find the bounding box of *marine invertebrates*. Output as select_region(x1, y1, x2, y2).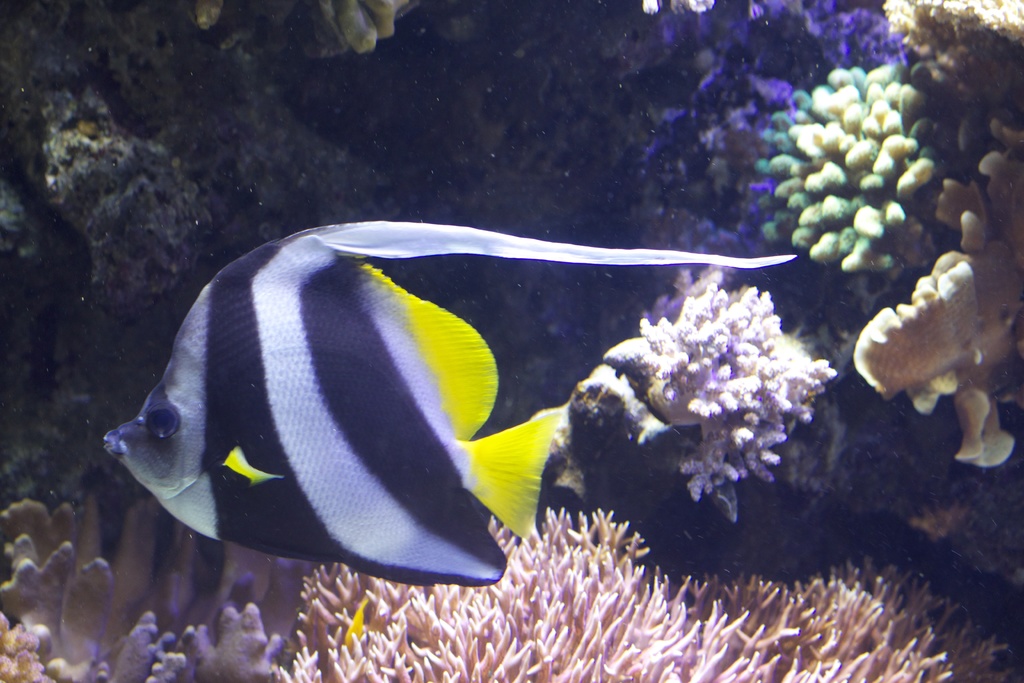
select_region(719, 45, 1006, 316).
